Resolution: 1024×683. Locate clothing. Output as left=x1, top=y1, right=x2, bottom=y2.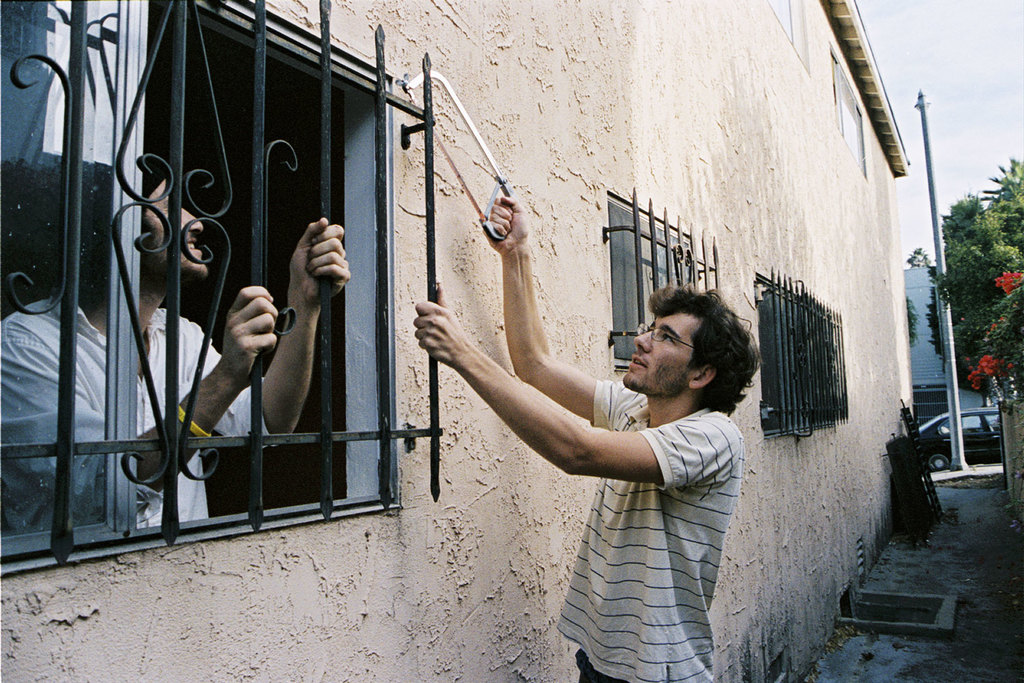
left=556, top=376, right=743, bottom=682.
